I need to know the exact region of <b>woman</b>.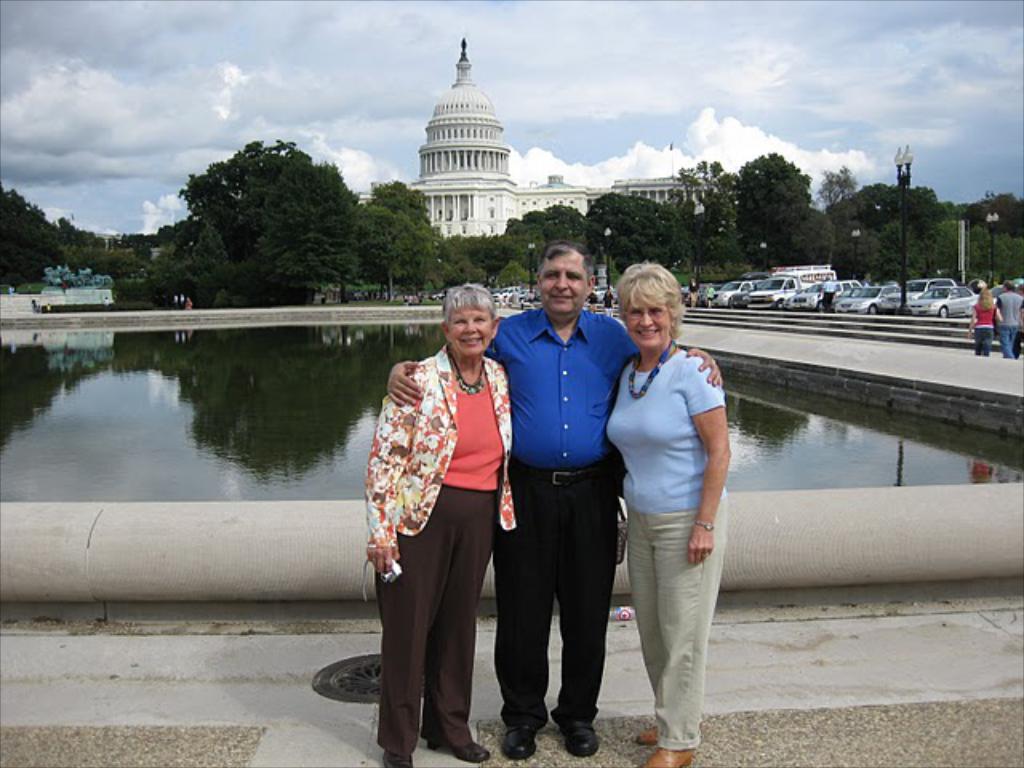
Region: Rect(363, 283, 522, 766).
